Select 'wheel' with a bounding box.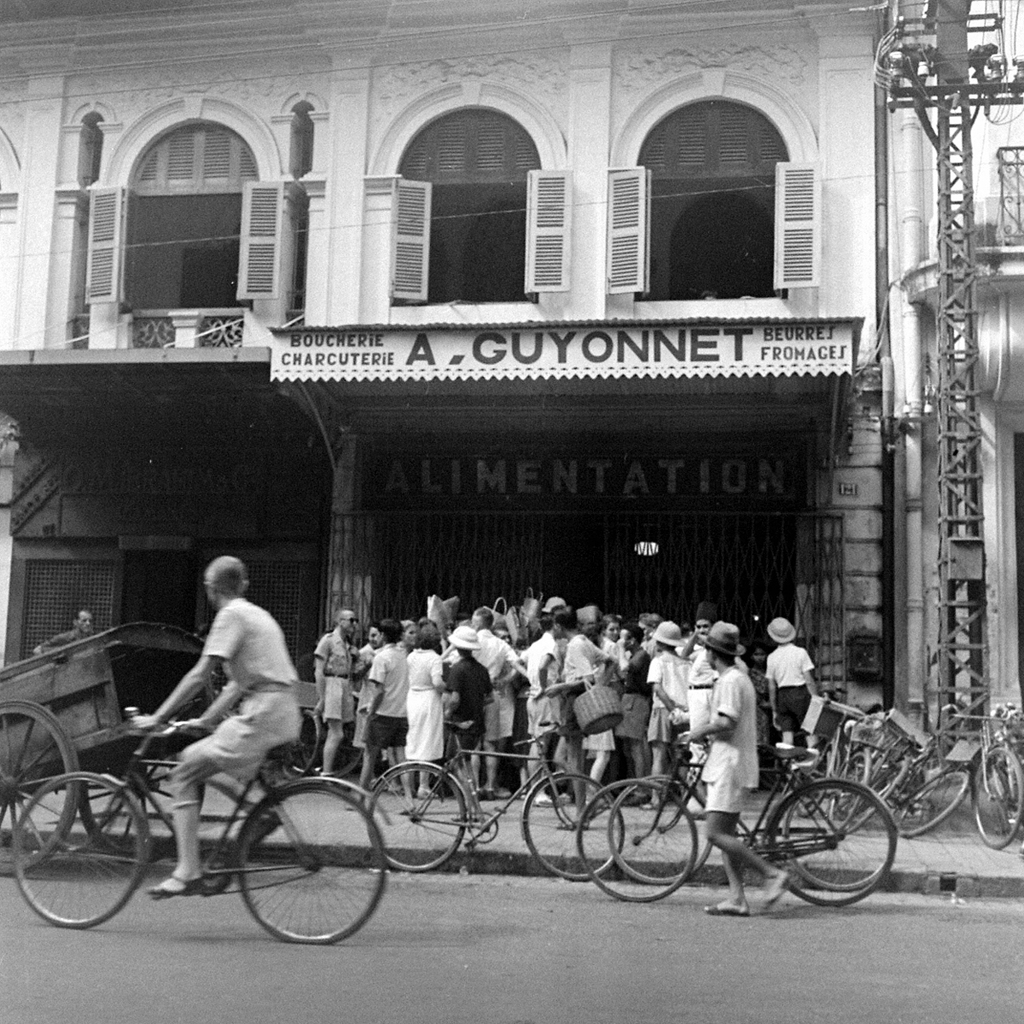
(79, 751, 207, 864).
